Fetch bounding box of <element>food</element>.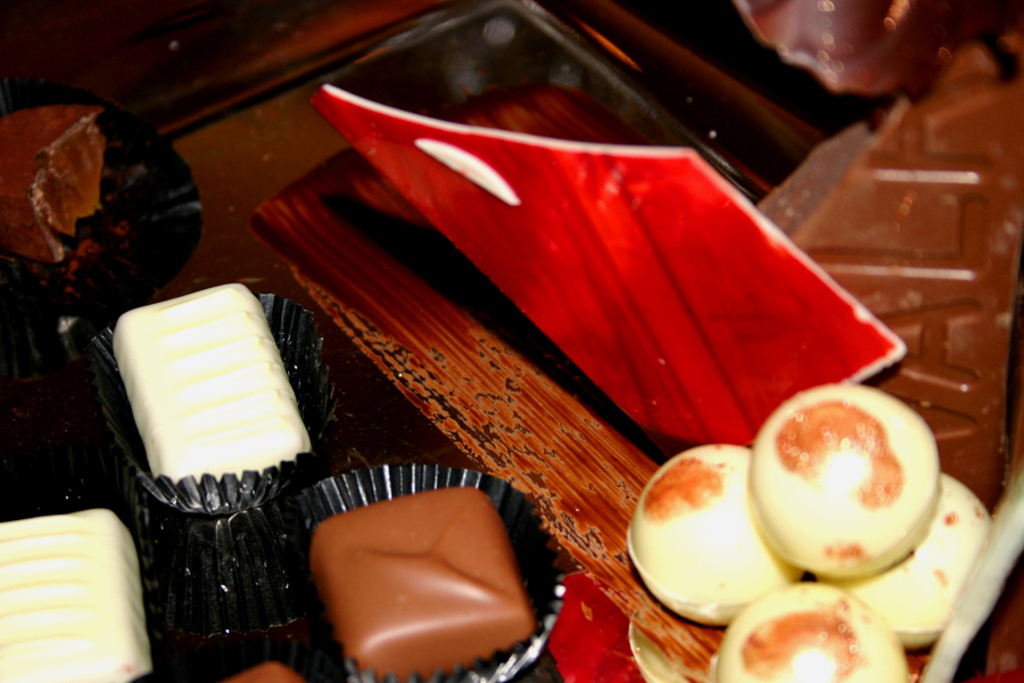
Bbox: pyautogui.locateOnScreen(100, 285, 309, 485).
